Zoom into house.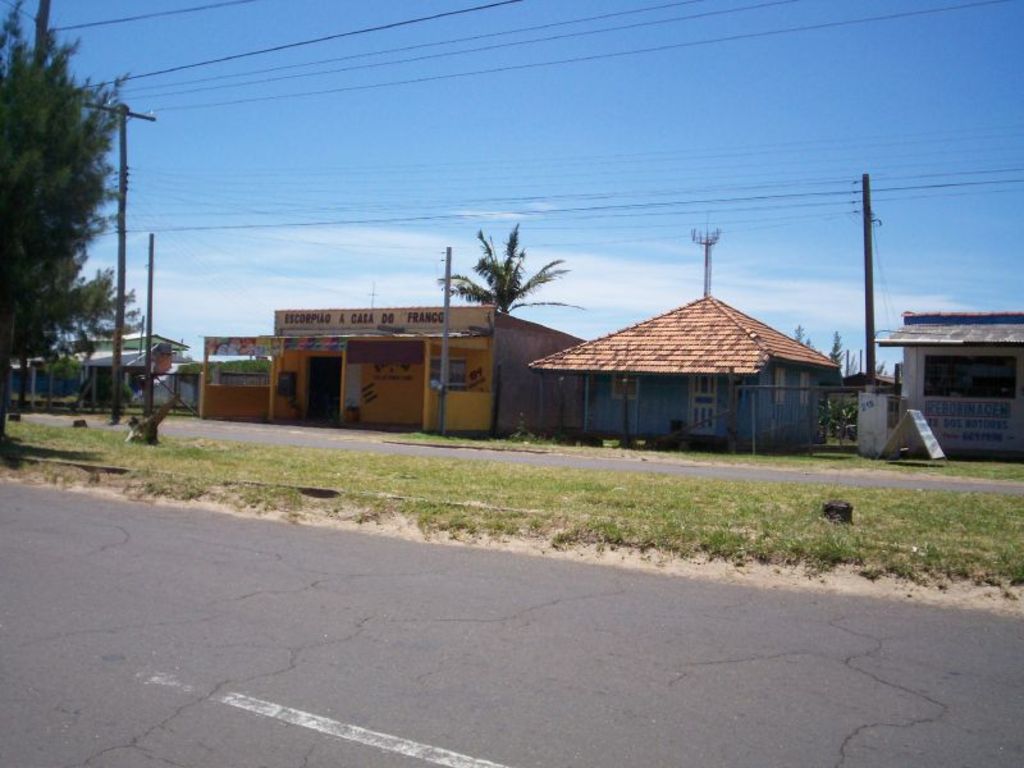
Zoom target: [314, 308, 413, 430].
